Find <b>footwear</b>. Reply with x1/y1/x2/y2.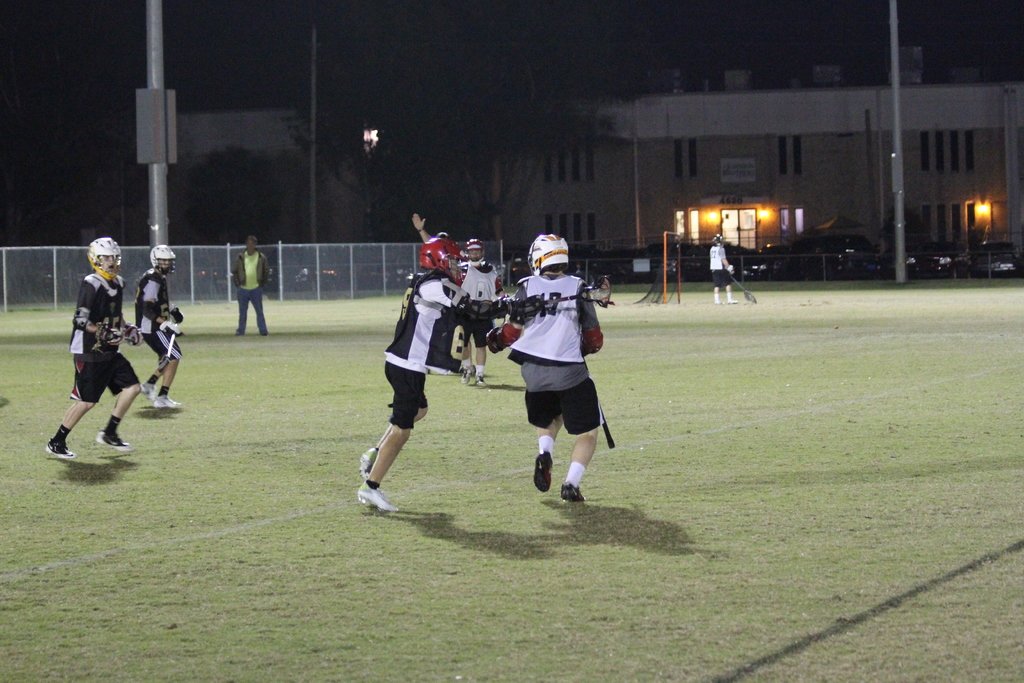
94/424/131/451.
